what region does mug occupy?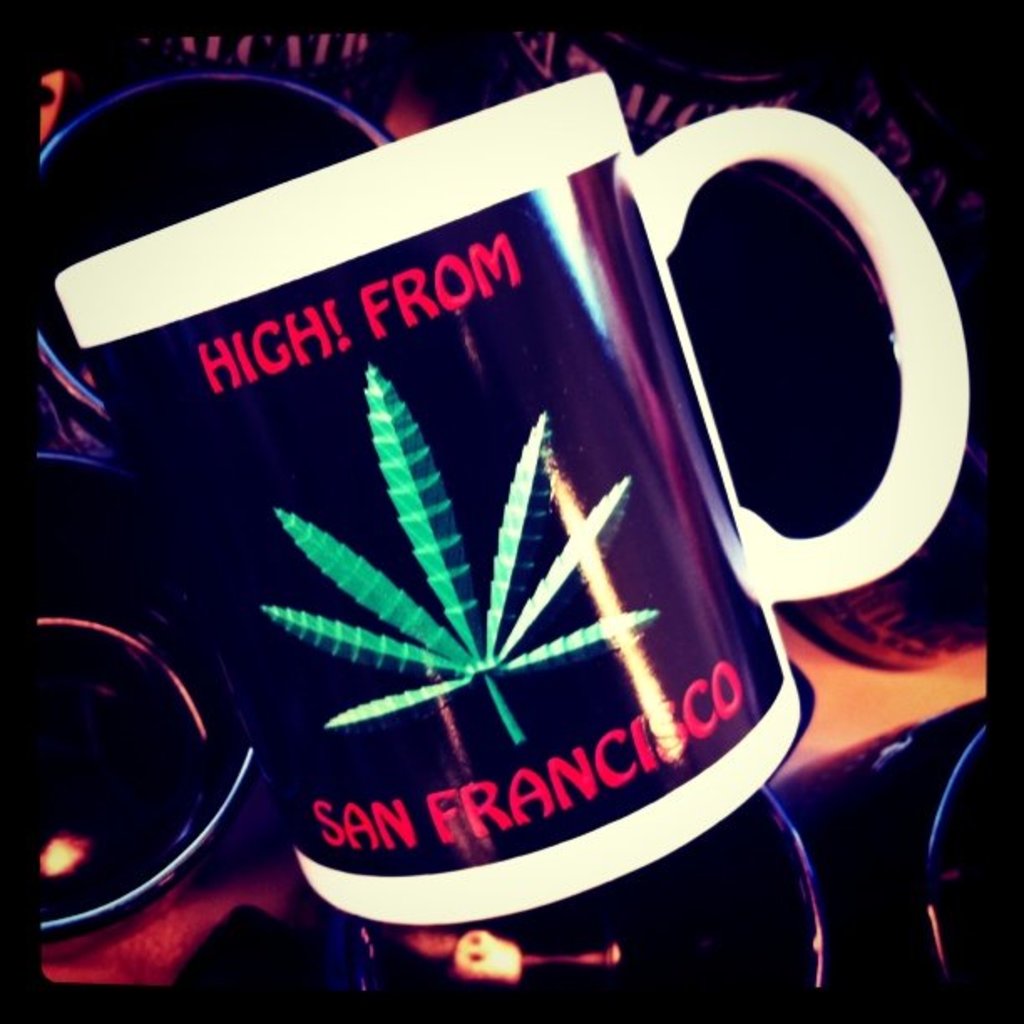
crop(35, 75, 392, 435).
